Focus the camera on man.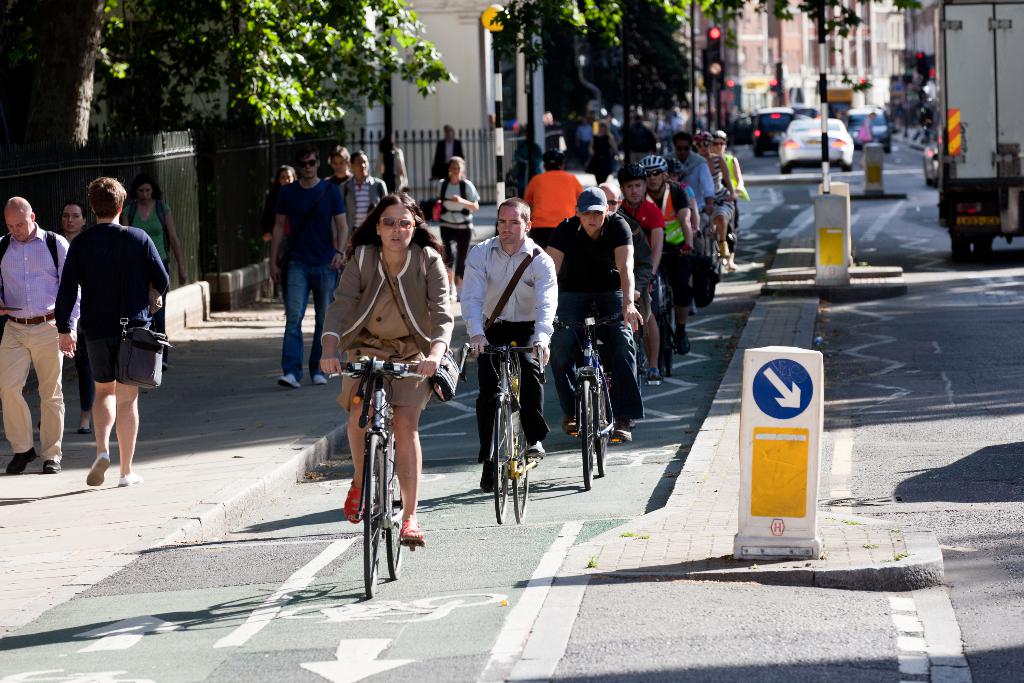
Focus region: [left=601, top=186, right=651, bottom=383].
